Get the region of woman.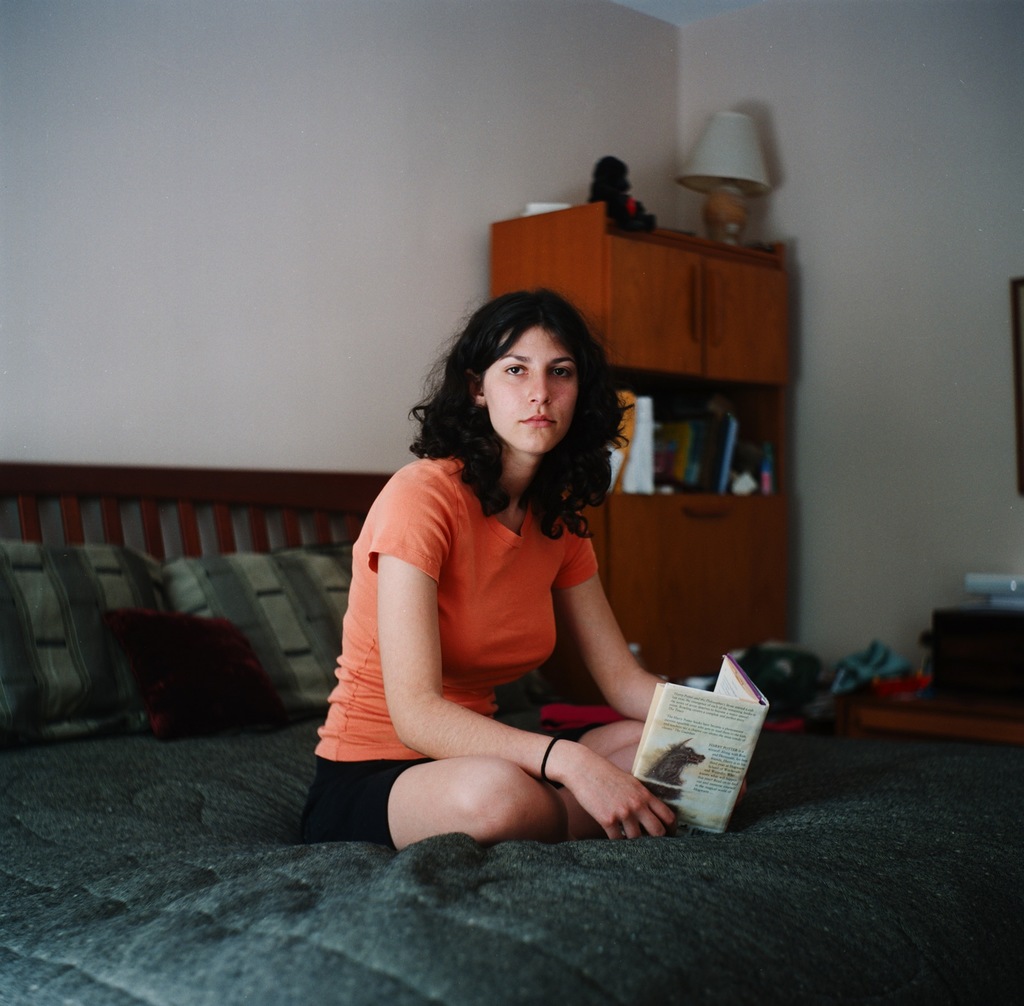
(x1=289, y1=275, x2=756, y2=836).
